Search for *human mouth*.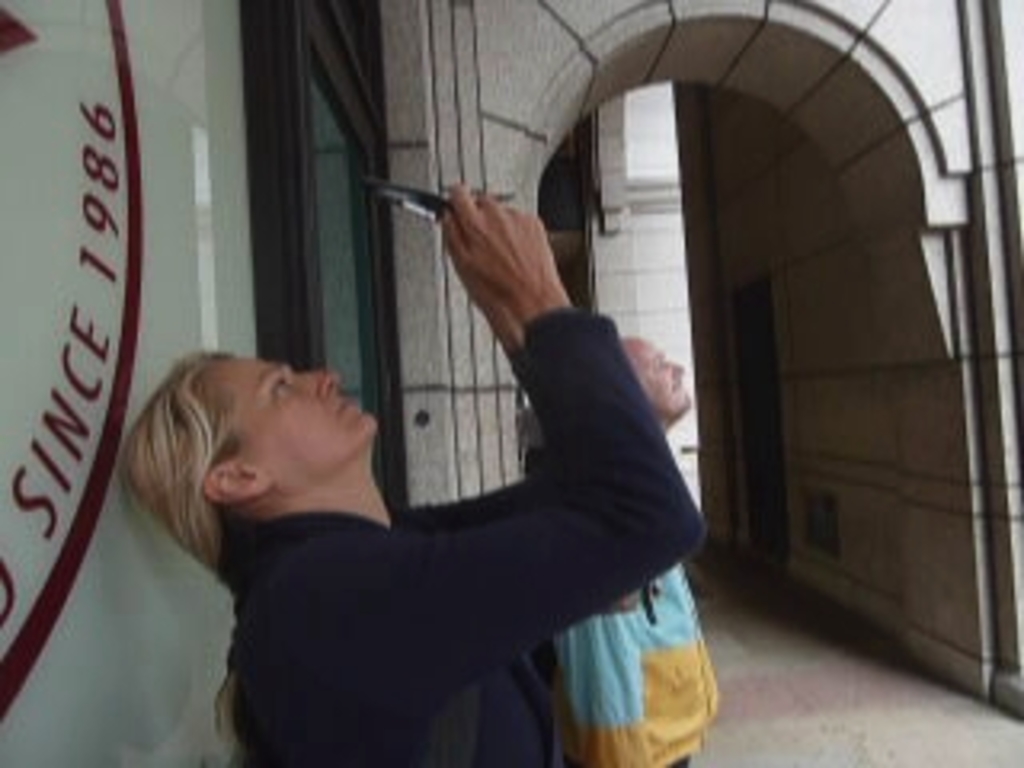
Found at [x1=336, y1=390, x2=362, y2=422].
